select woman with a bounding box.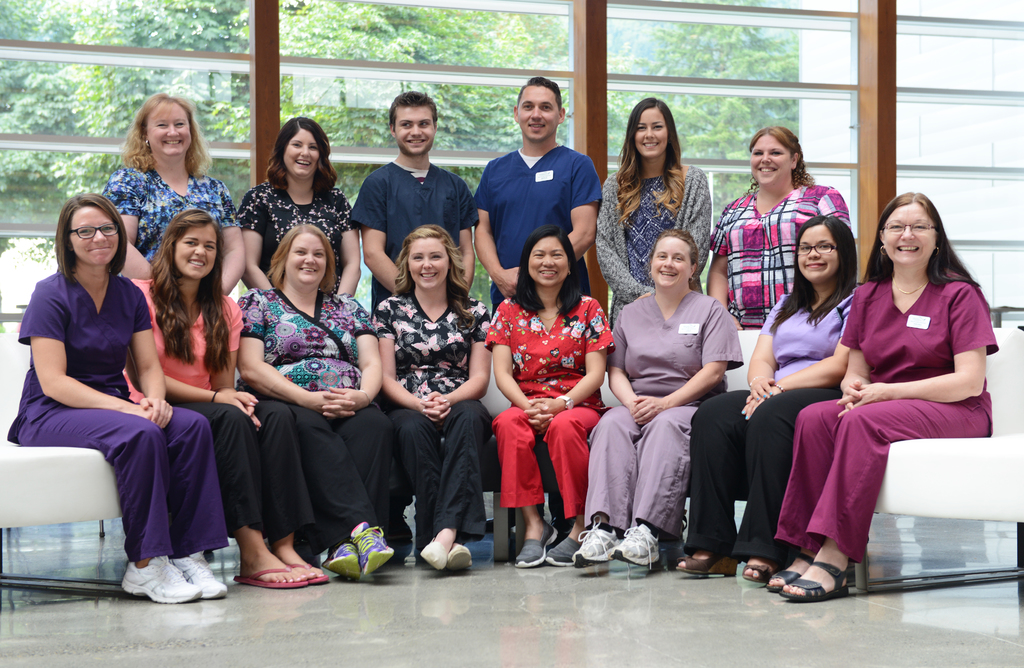
box=[660, 208, 868, 594].
